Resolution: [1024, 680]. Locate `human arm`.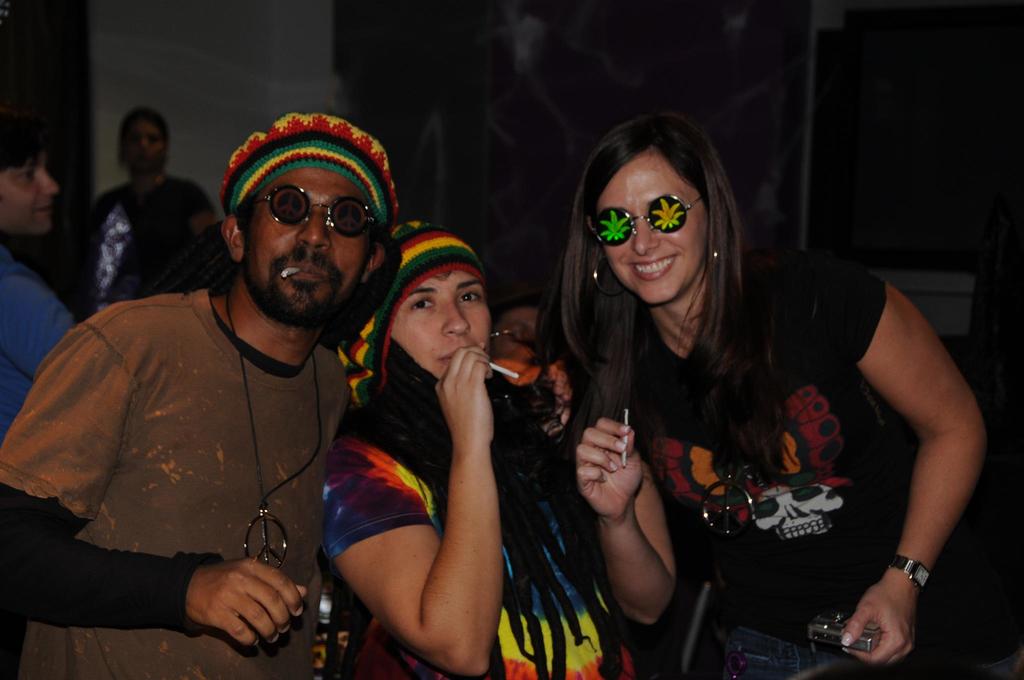
BBox(0, 321, 308, 649).
